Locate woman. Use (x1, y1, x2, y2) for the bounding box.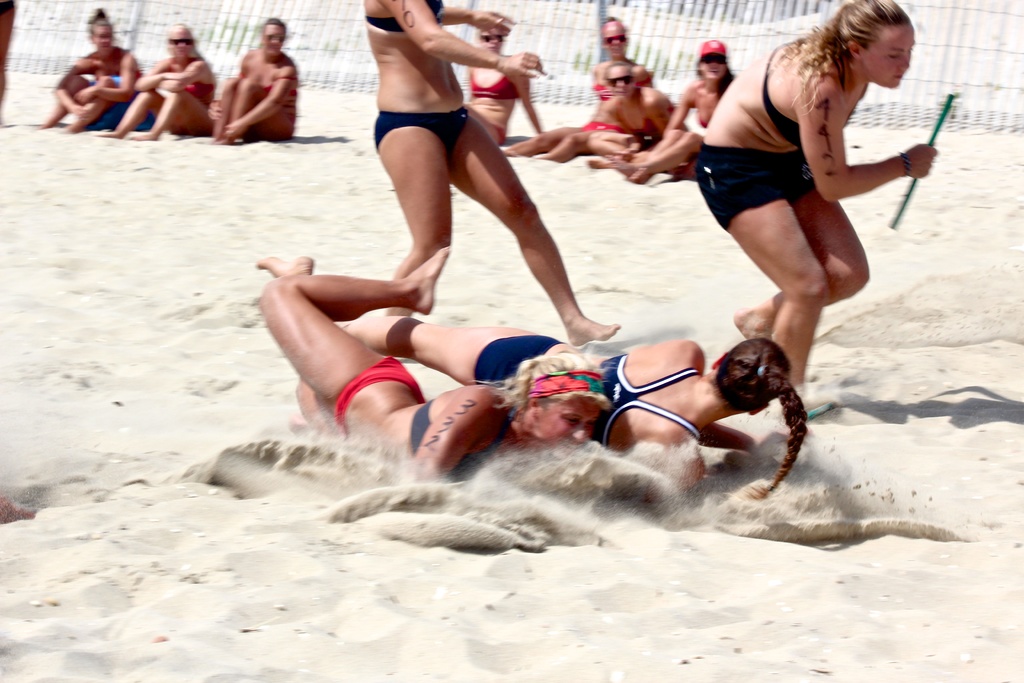
(38, 14, 147, 138).
